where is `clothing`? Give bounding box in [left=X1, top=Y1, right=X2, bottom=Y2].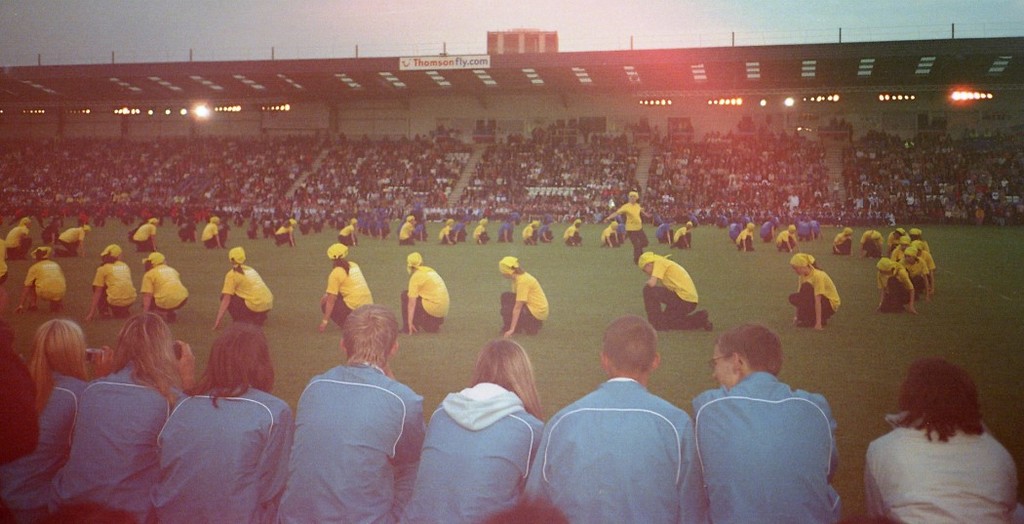
[left=562, top=219, right=580, bottom=245].
